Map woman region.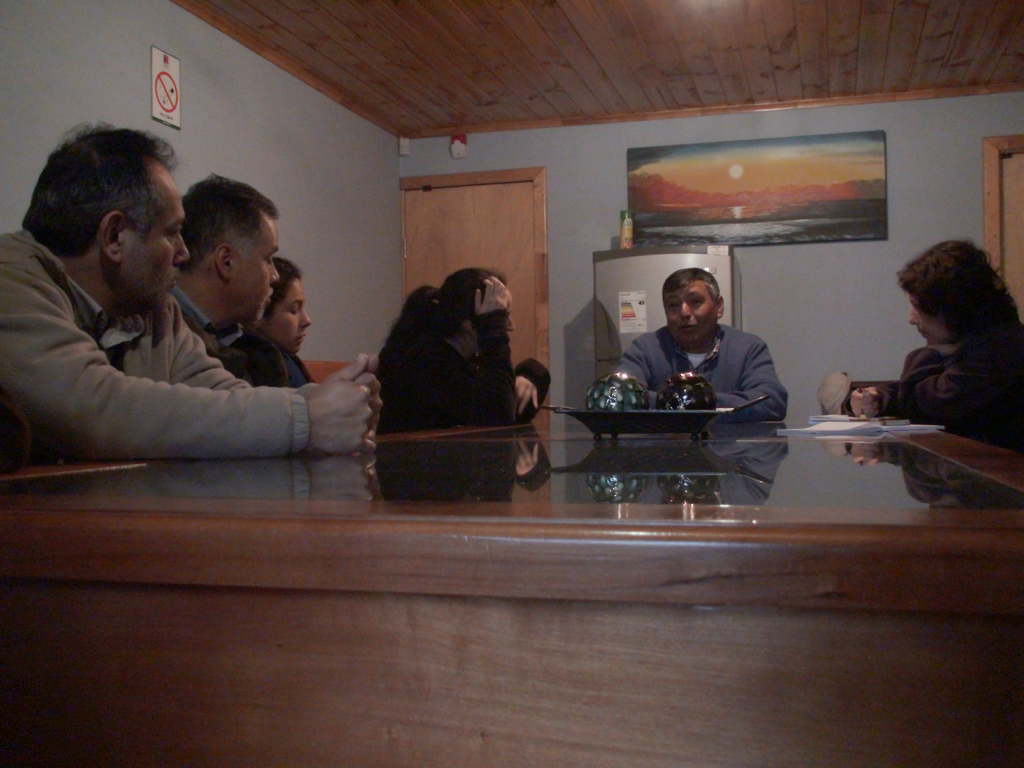
Mapped to Rect(381, 262, 555, 434).
